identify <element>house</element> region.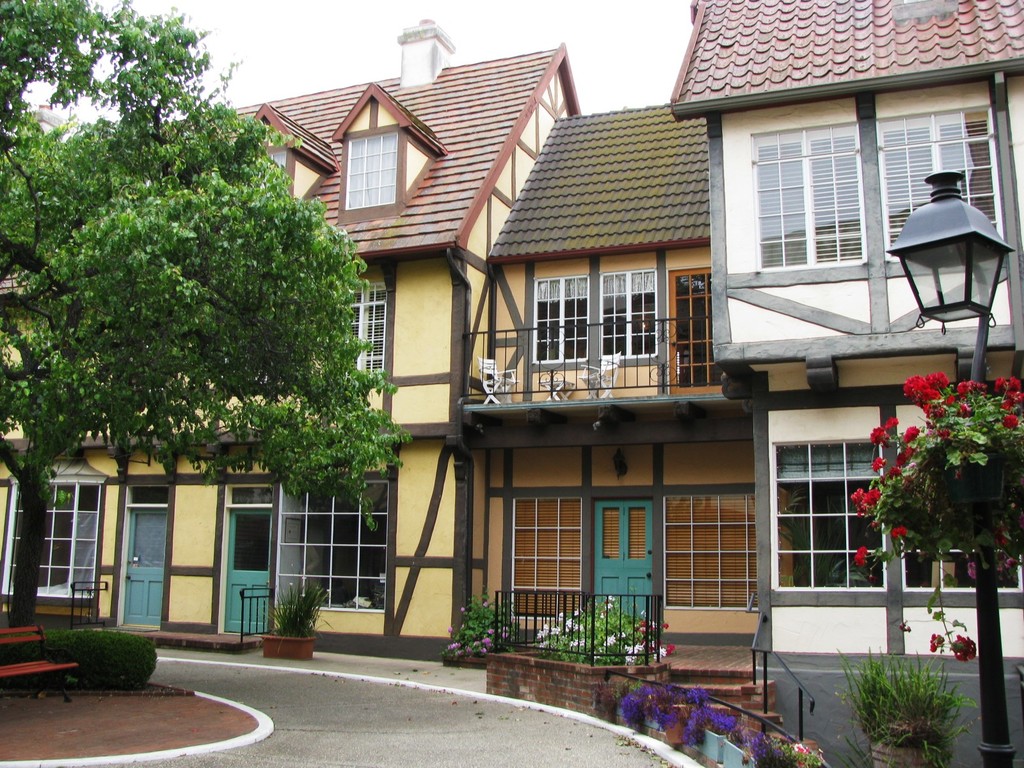
Region: l=0, t=16, r=579, b=667.
